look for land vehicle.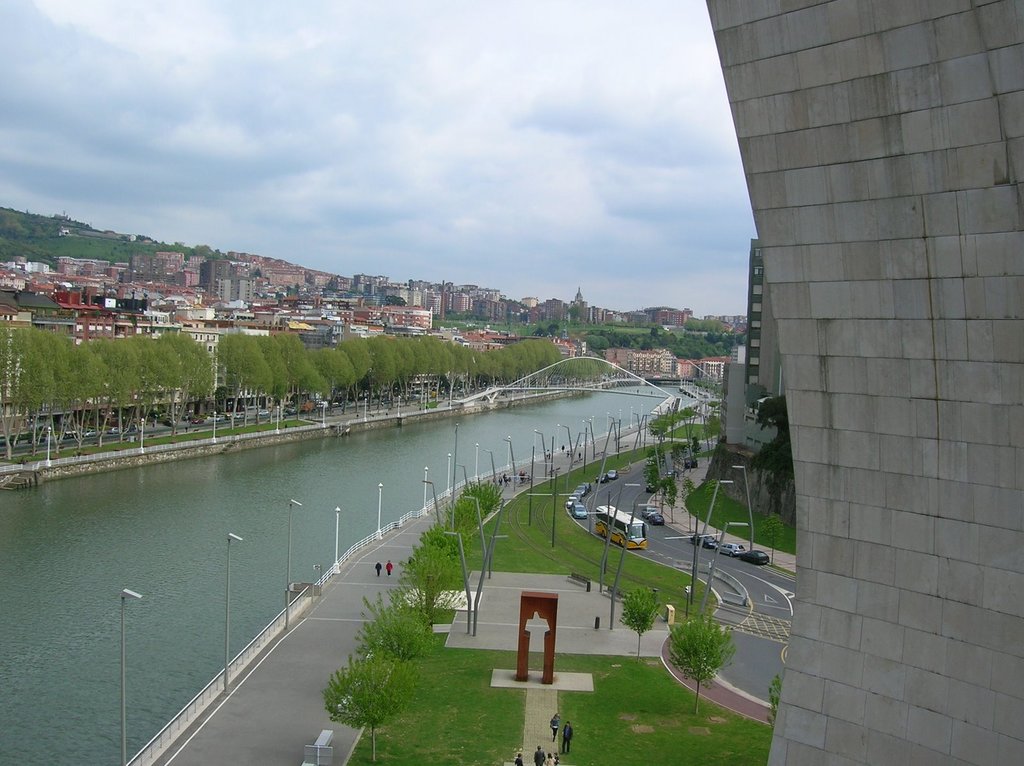
Found: 575, 506, 586, 516.
